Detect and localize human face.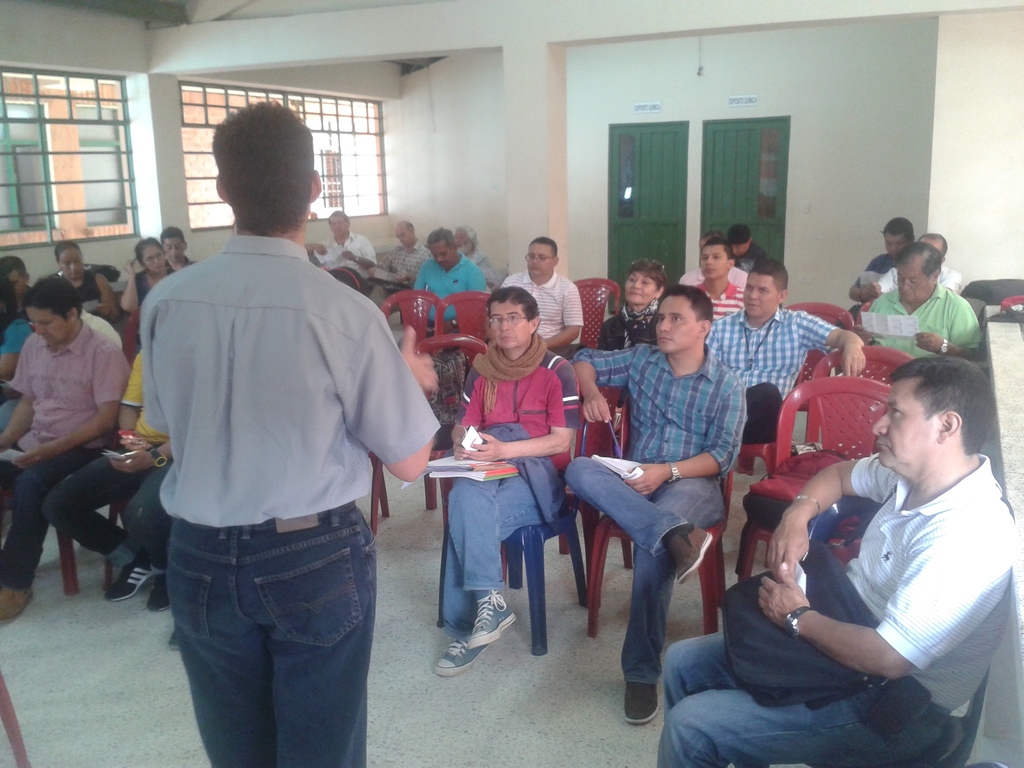
Localized at [744,273,777,312].
